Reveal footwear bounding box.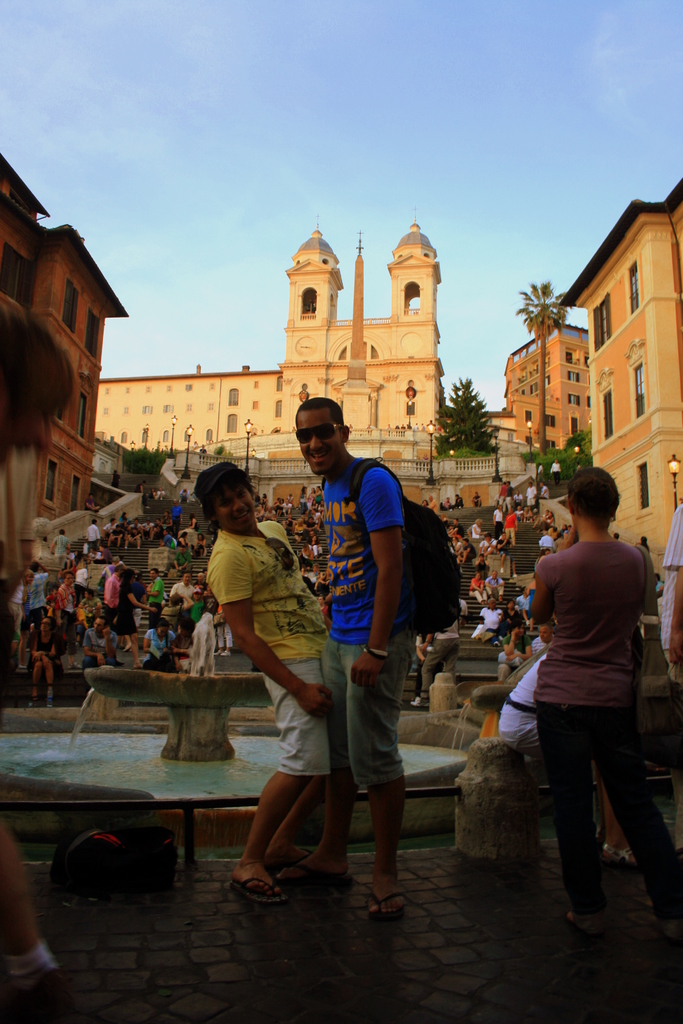
Revealed: {"x1": 661, "y1": 918, "x2": 682, "y2": 944}.
